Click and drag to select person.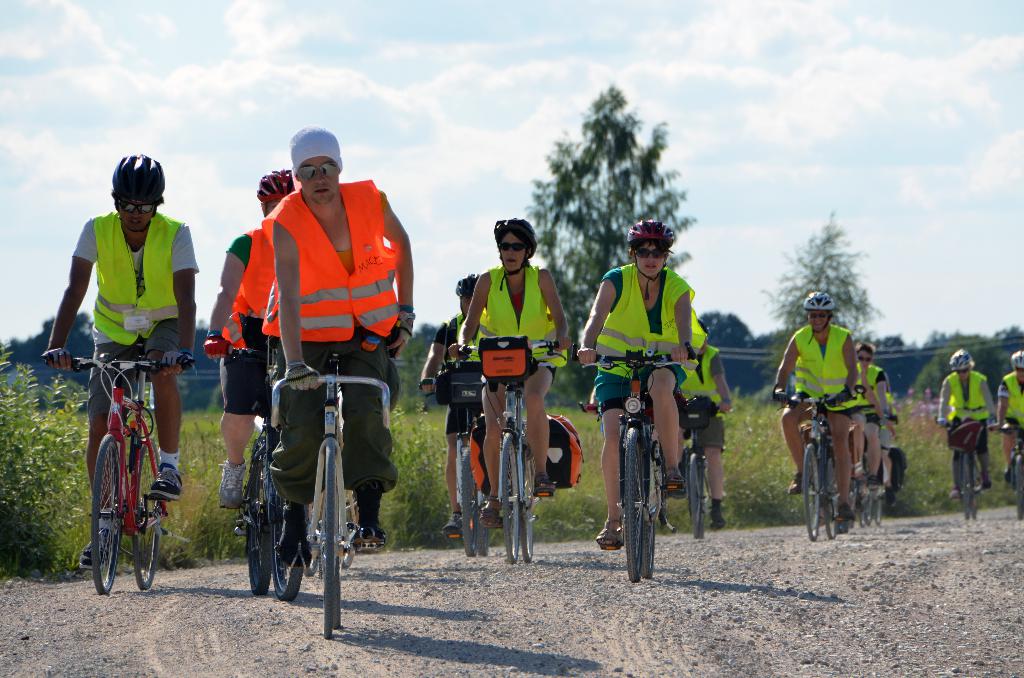
Selection: bbox=(936, 347, 1002, 500).
